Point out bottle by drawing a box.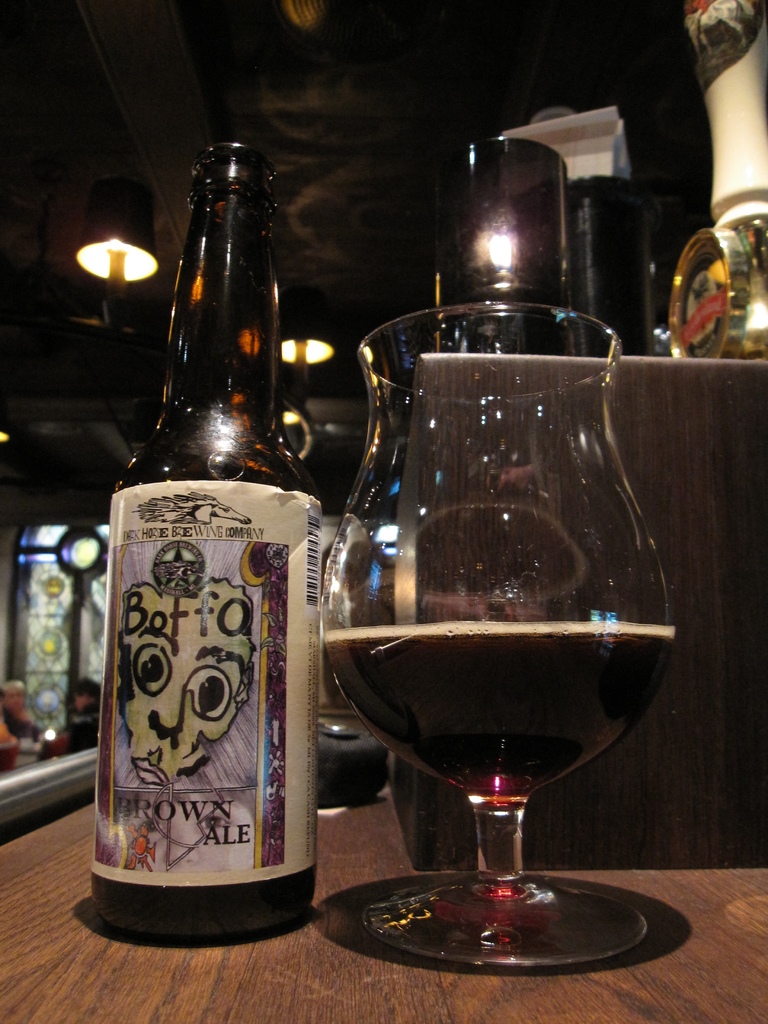
(x1=94, y1=136, x2=318, y2=948).
